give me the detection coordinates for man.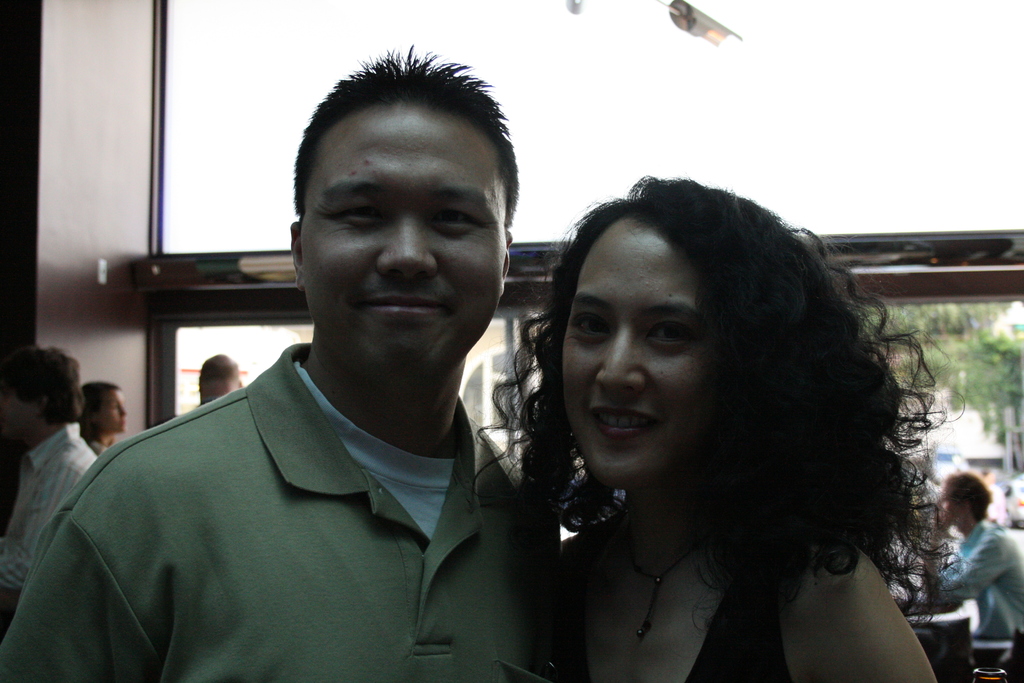
l=0, t=339, r=98, b=588.
